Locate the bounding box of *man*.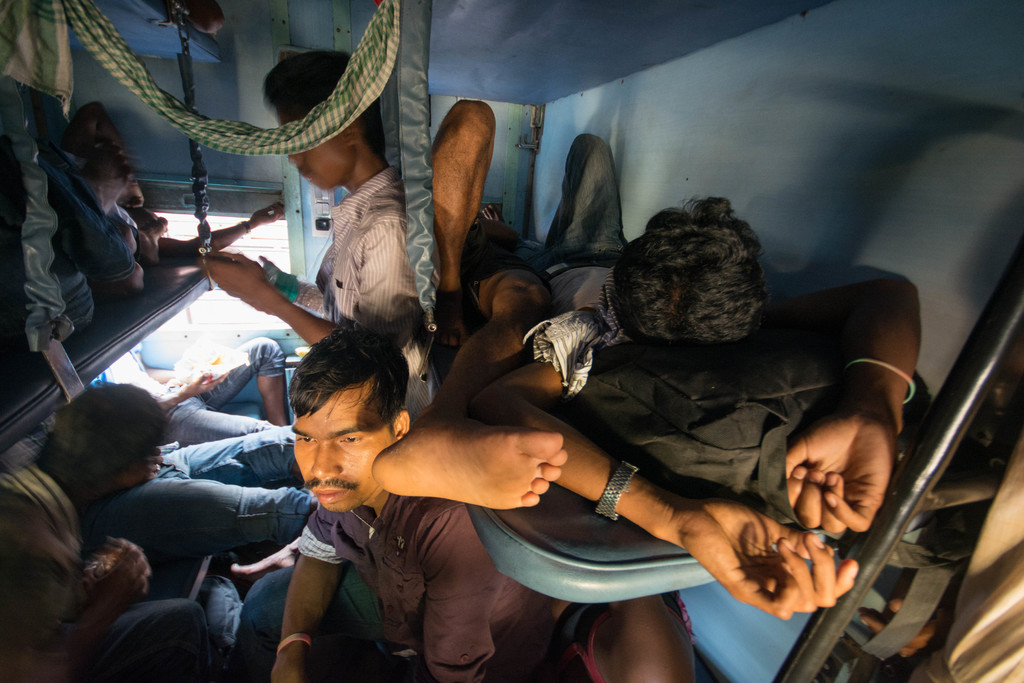
Bounding box: detection(116, 315, 429, 557).
